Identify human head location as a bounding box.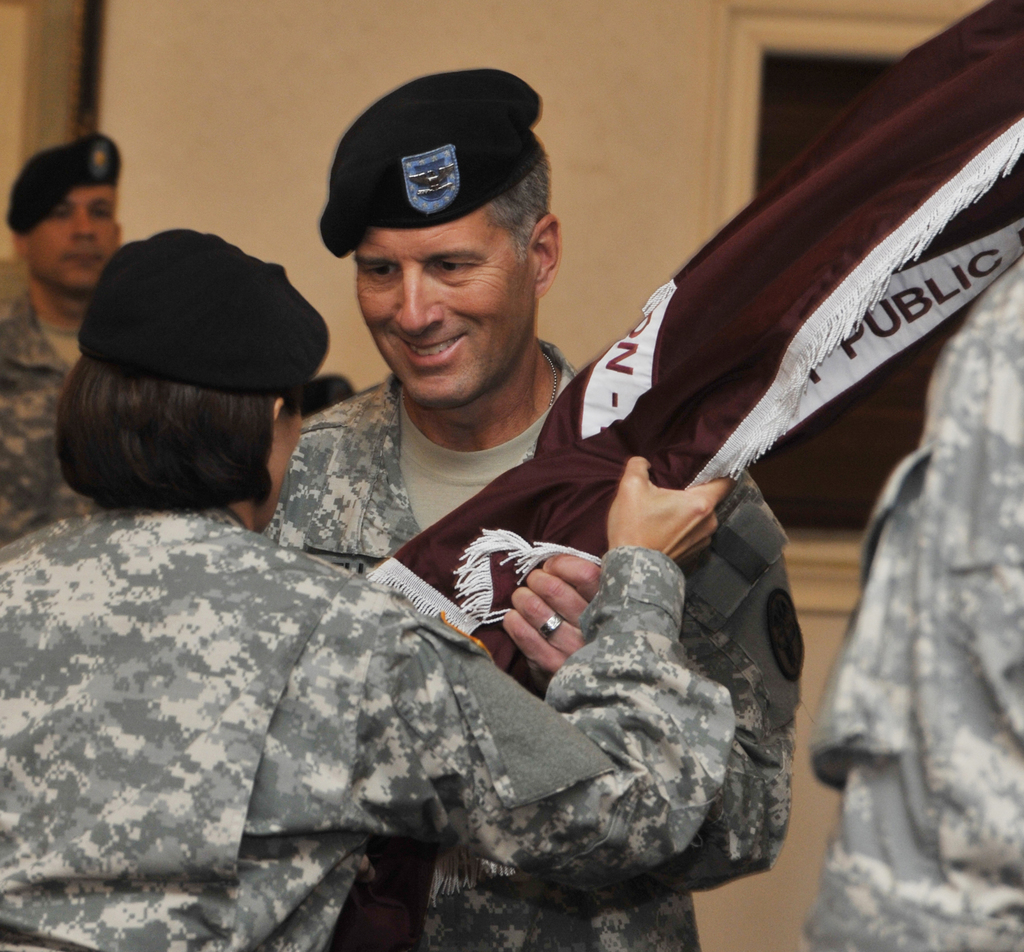
[301, 69, 575, 398].
